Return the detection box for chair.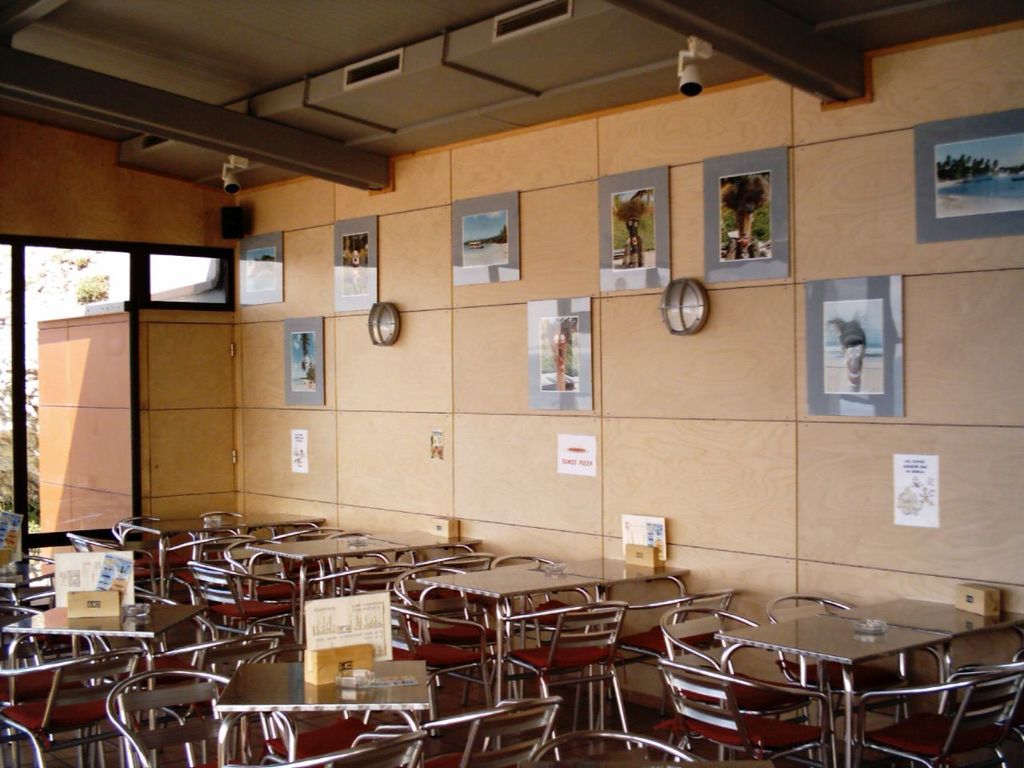
101,666,275,767.
